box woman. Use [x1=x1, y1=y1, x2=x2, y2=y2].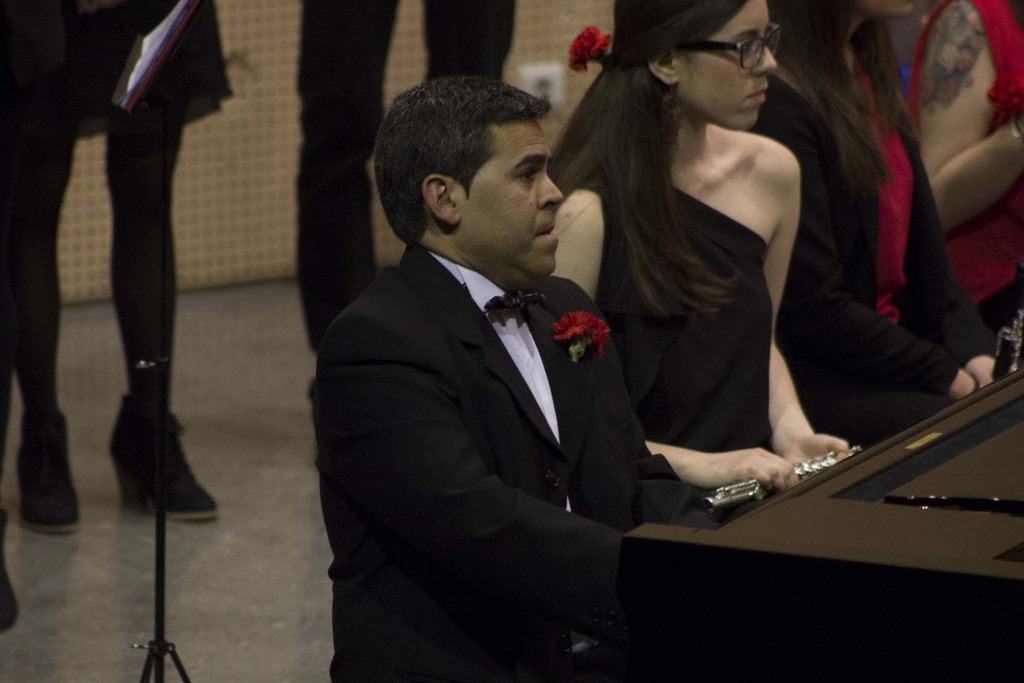
[x1=900, y1=0, x2=1023, y2=312].
